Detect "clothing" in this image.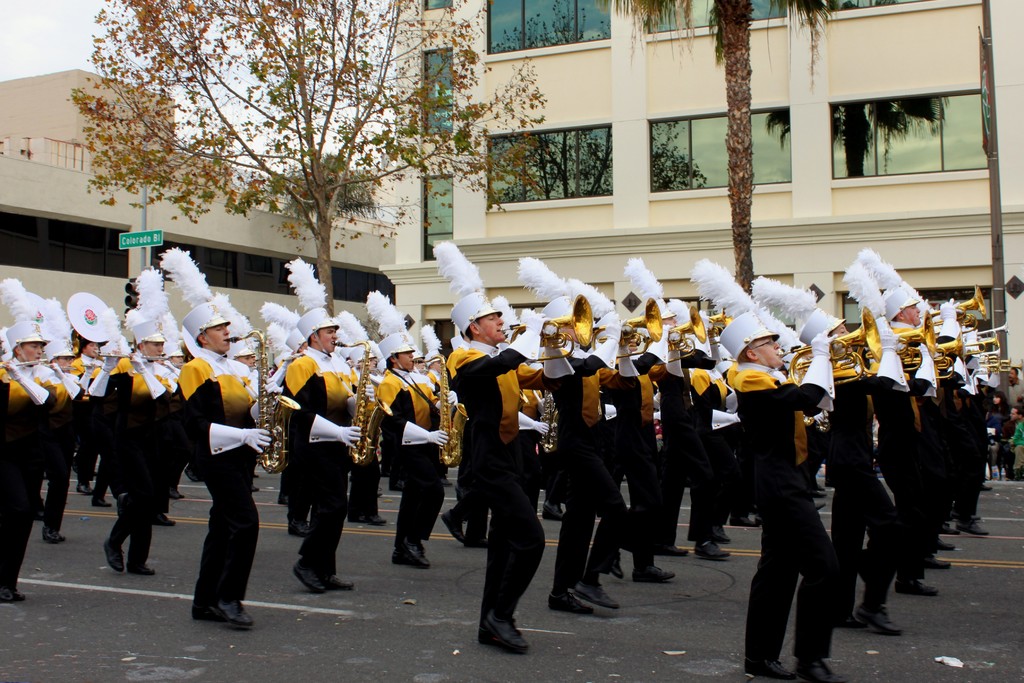
Detection: [693, 350, 722, 541].
